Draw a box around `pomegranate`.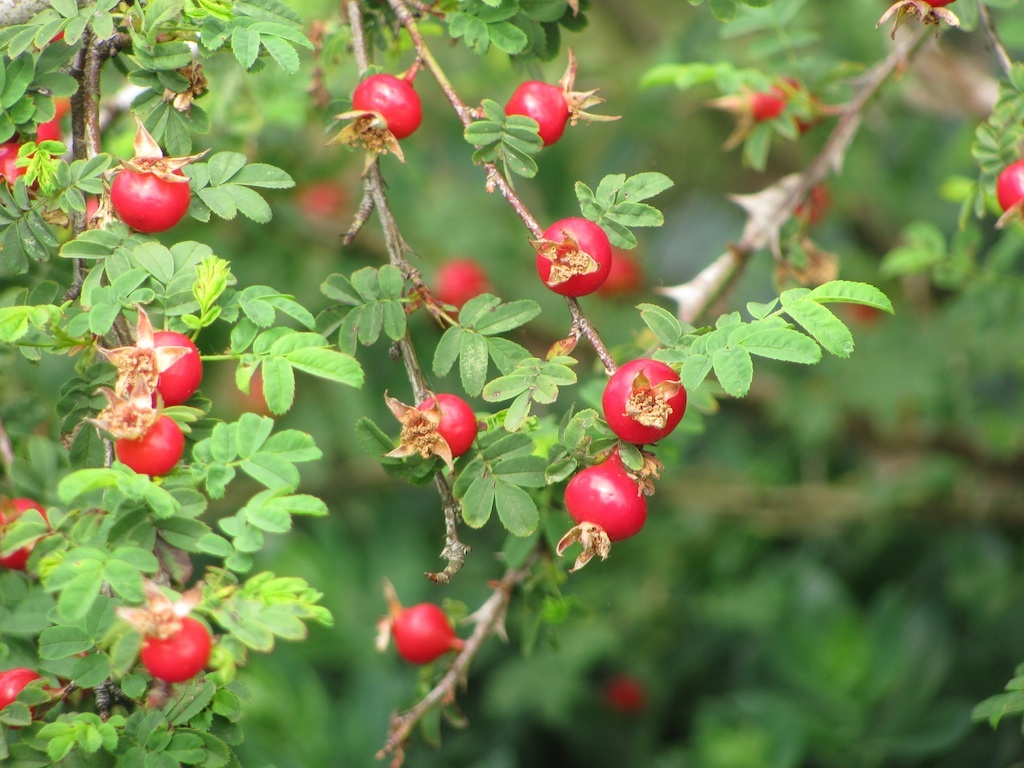
{"left": 550, "top": 450, "right": 647, "bottom": 575}.
